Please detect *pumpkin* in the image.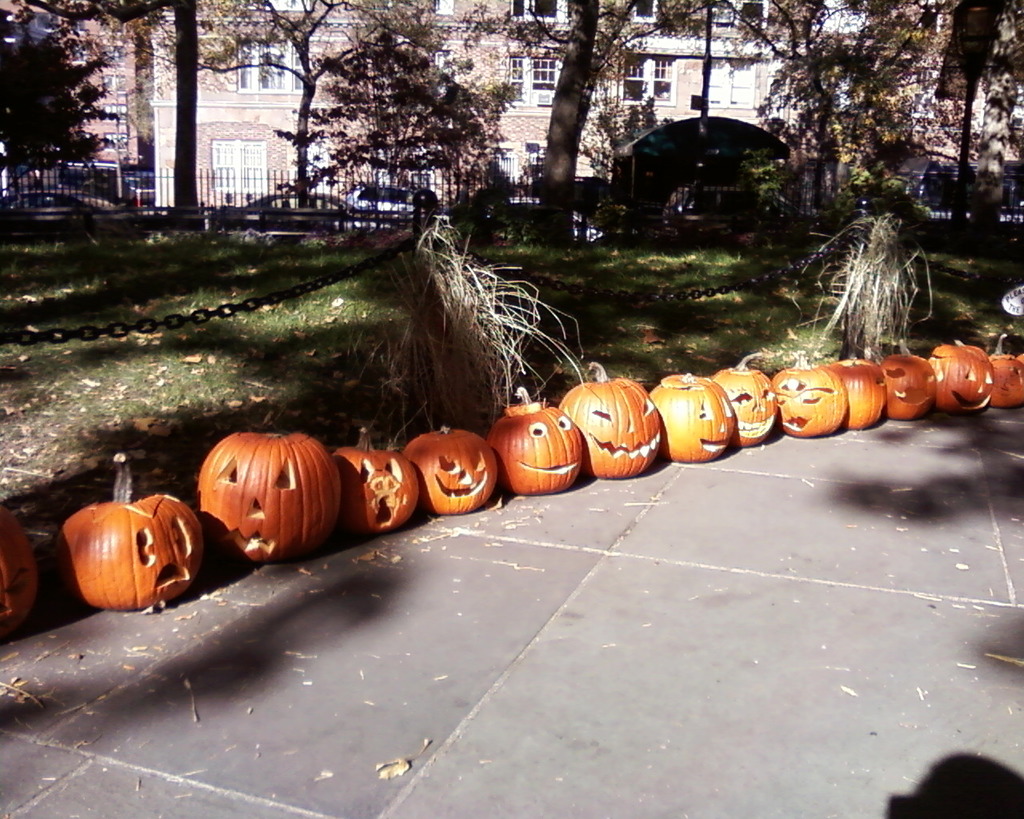
(562,358,666,475).
